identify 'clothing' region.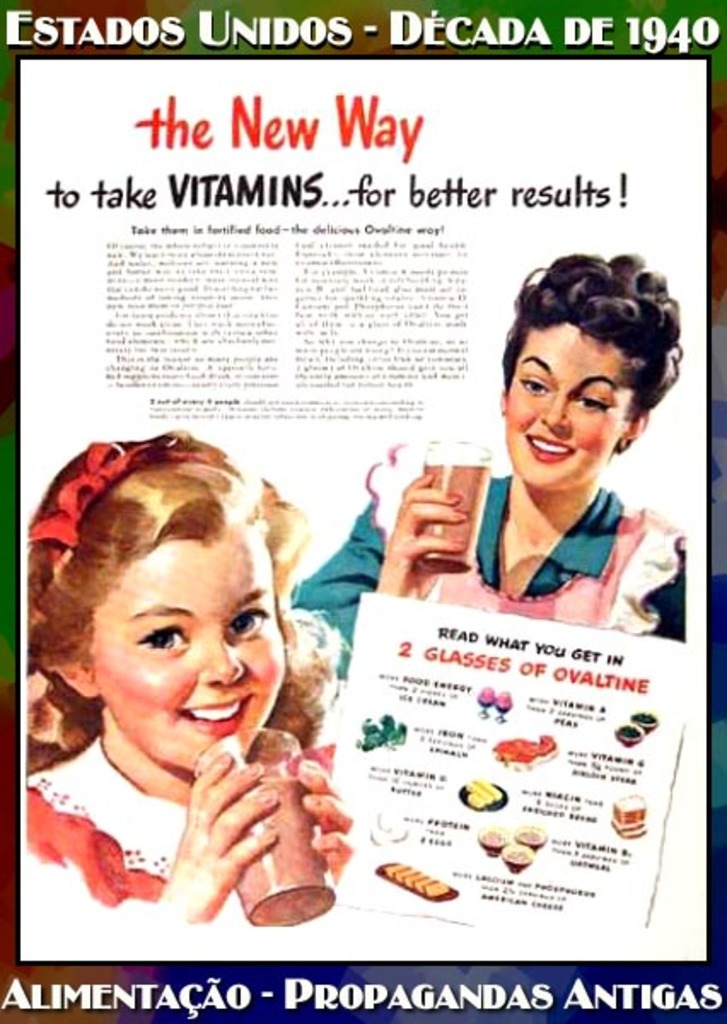
Region: box=[292, 433, 674, 719].
